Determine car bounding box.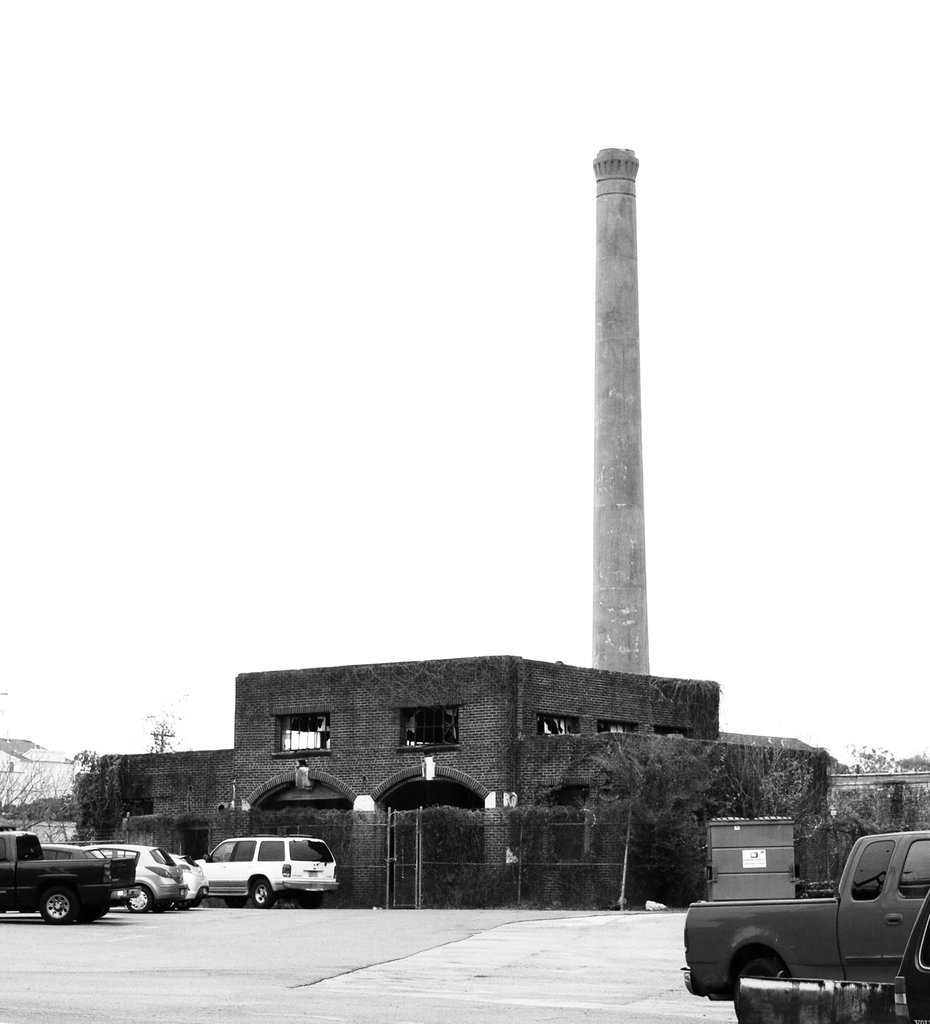
Determined: [70, 837, 177, 909].
